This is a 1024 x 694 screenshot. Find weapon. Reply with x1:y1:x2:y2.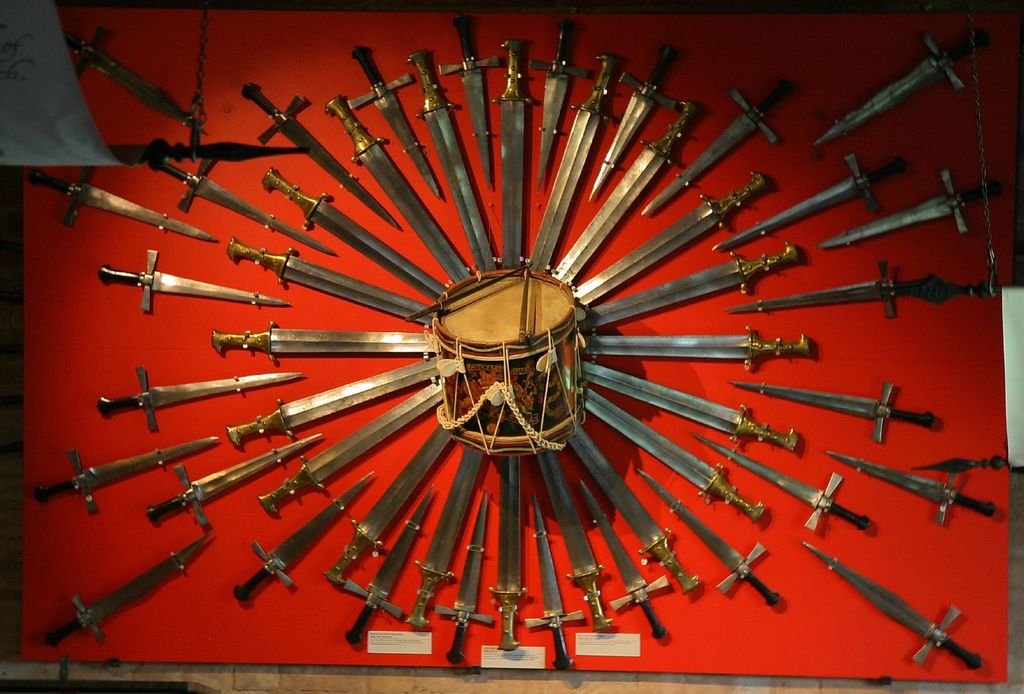
515:491:585:668.
